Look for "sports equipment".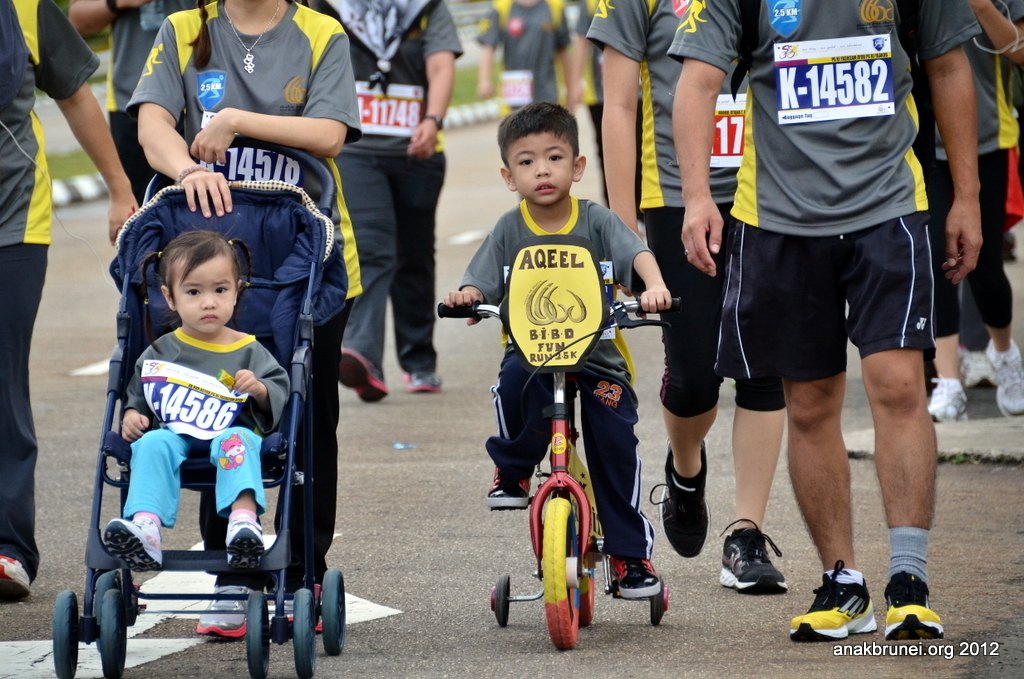
Found: 789,556,880,642.
